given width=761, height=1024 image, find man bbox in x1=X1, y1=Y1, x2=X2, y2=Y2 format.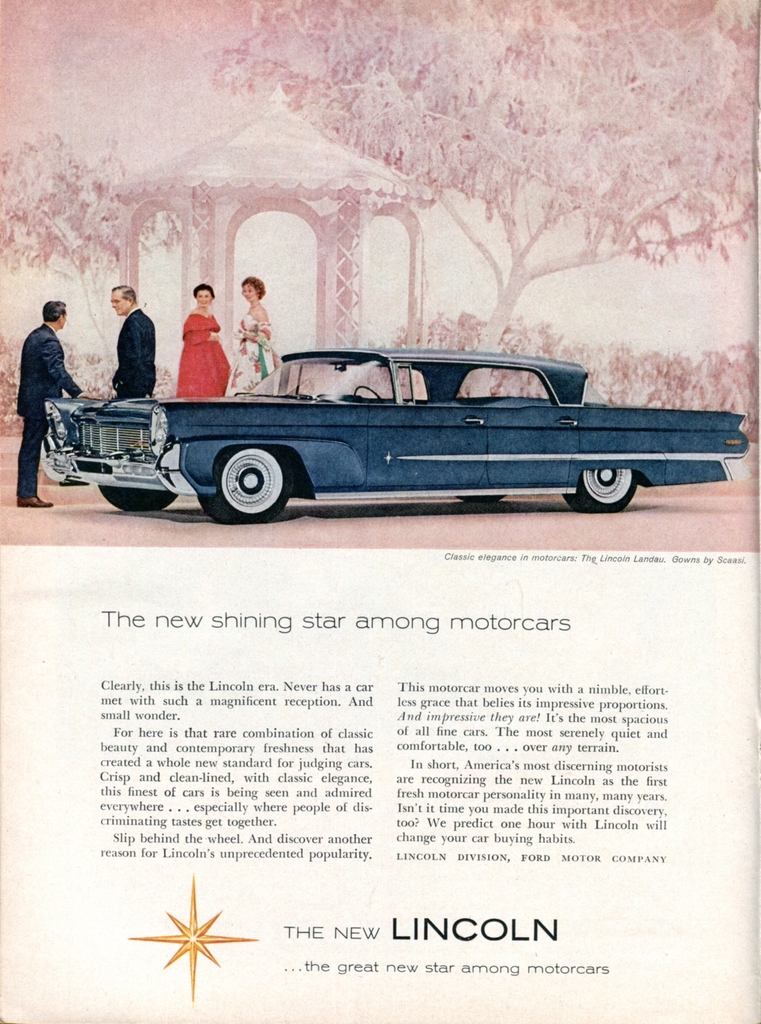
x1=15, y1=300, x2=102, y2=506.
